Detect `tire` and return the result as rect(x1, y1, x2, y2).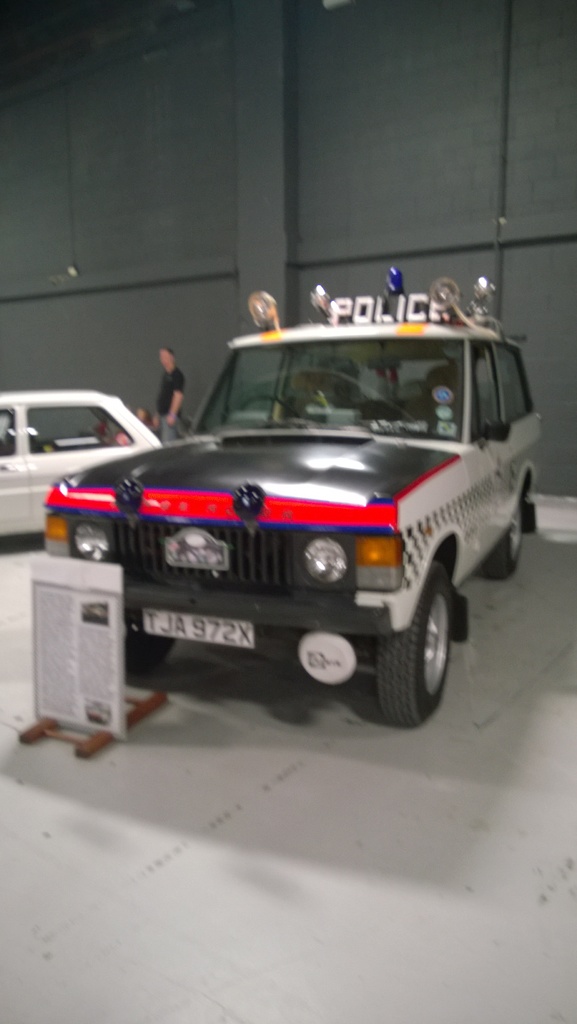
rect(371, 556, 465, 732).
